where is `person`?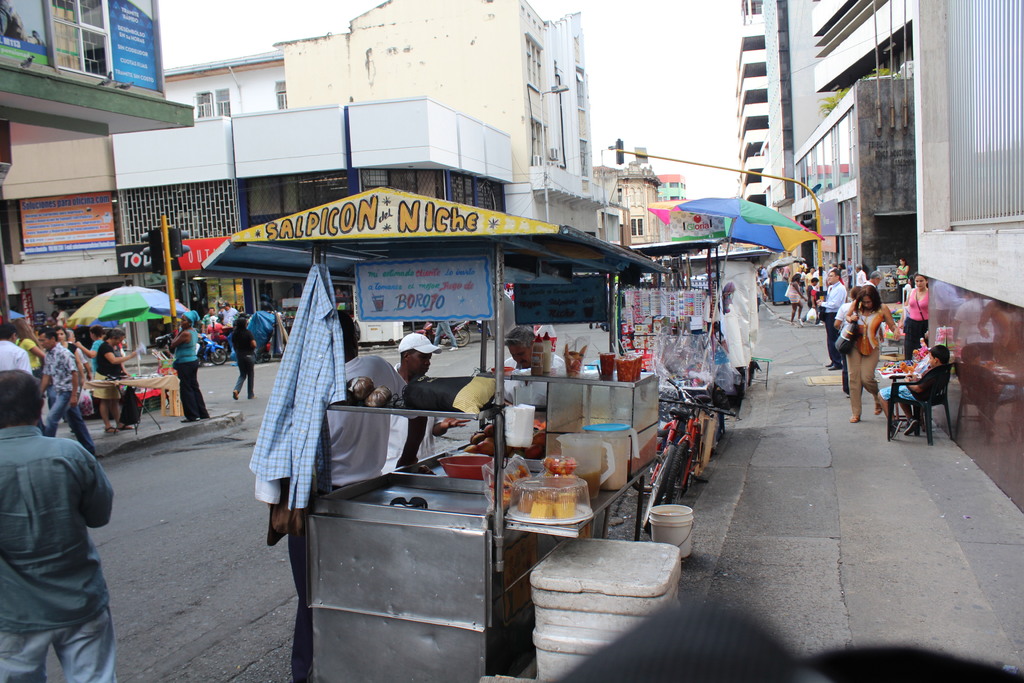
(left=877, top=344, right=954, bottom=440).
